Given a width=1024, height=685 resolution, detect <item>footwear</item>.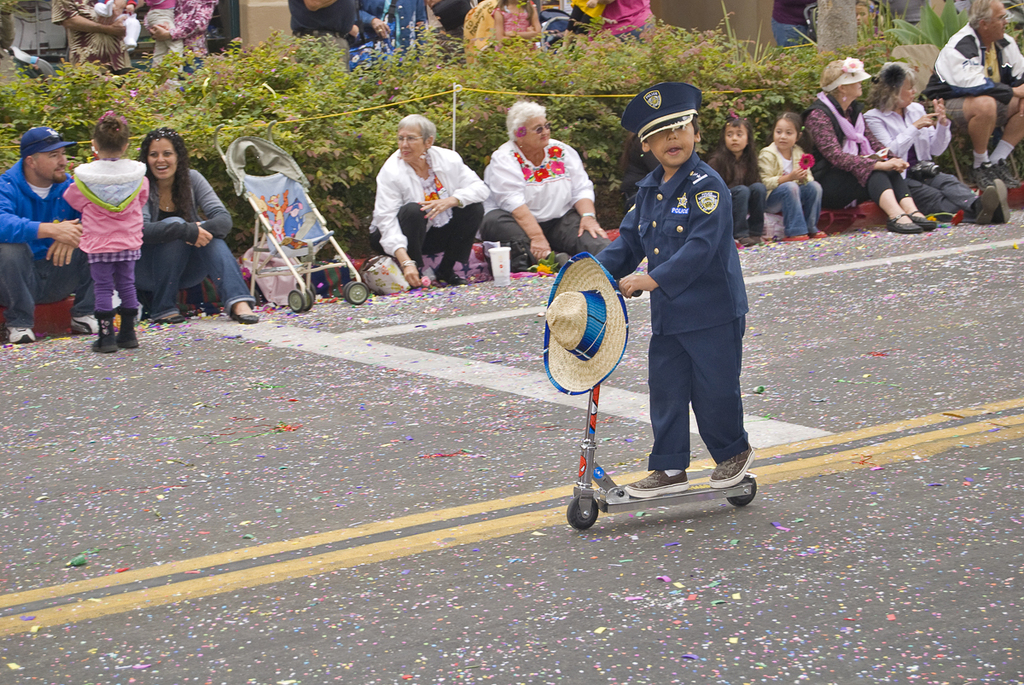
(994,161,1020,189).
